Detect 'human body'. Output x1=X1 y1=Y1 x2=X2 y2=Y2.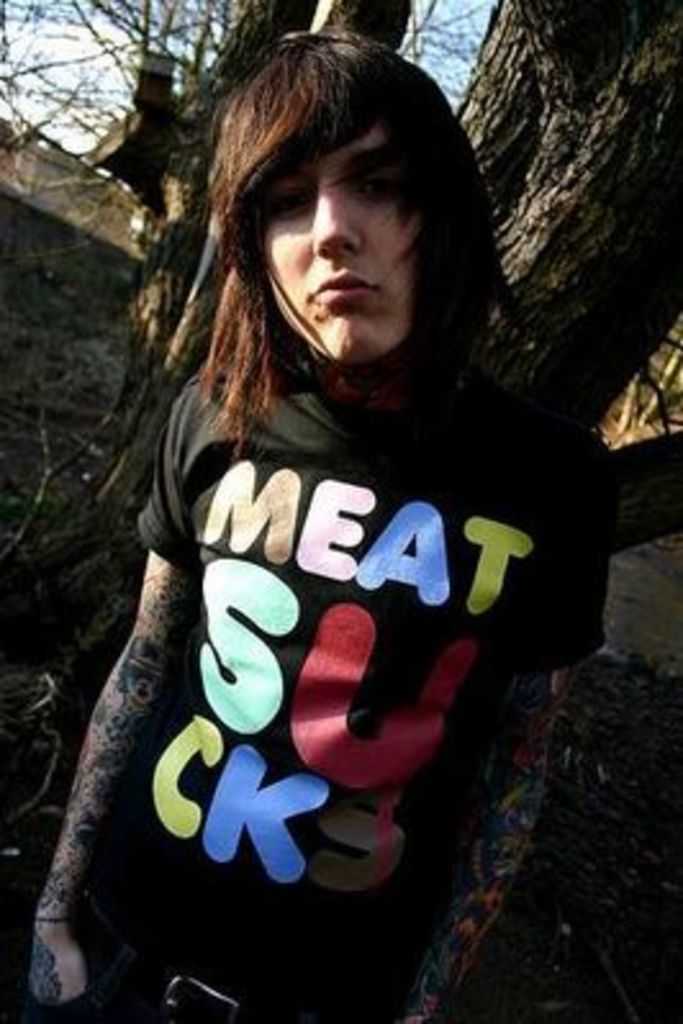
x1=77 y1=128 x2=591 y2=978.
